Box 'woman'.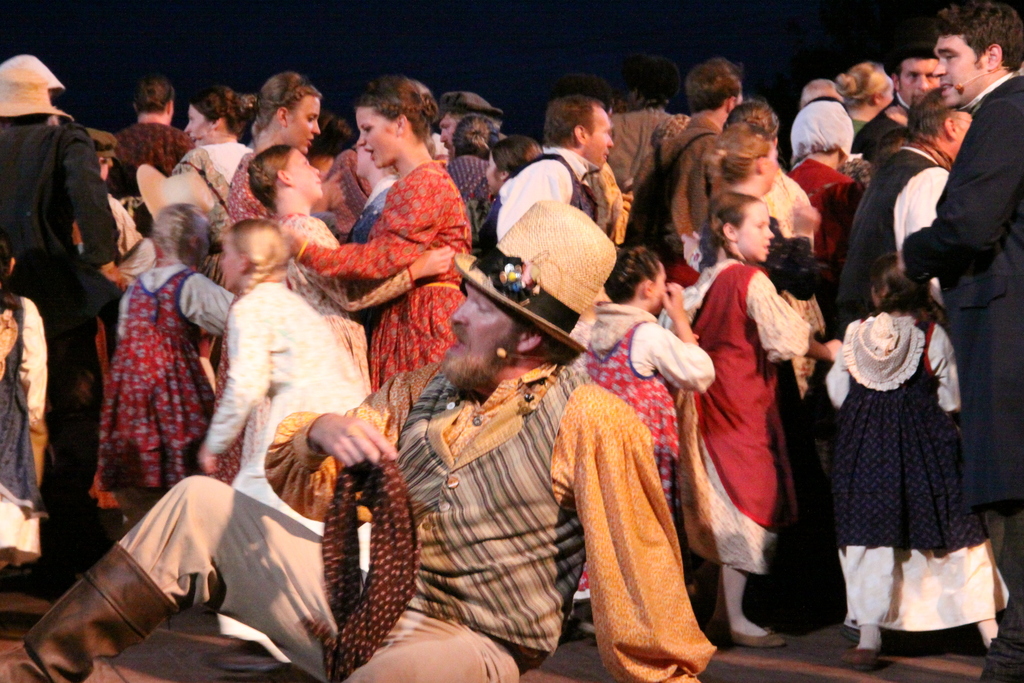
788/101/859/210.
